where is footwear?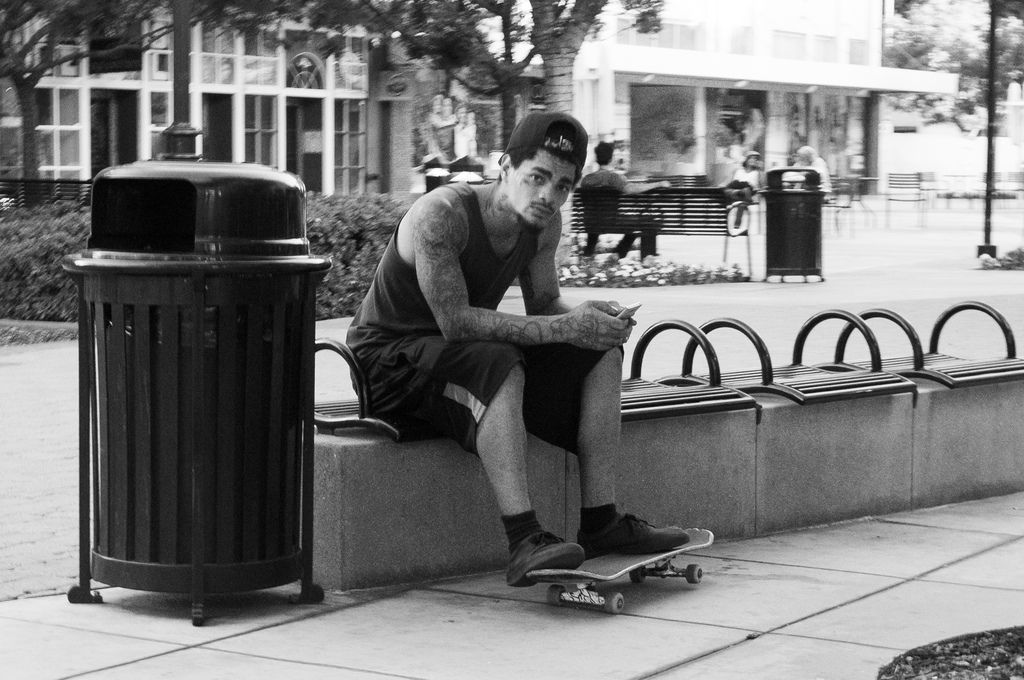
detection(606, 257, 618, 266).
